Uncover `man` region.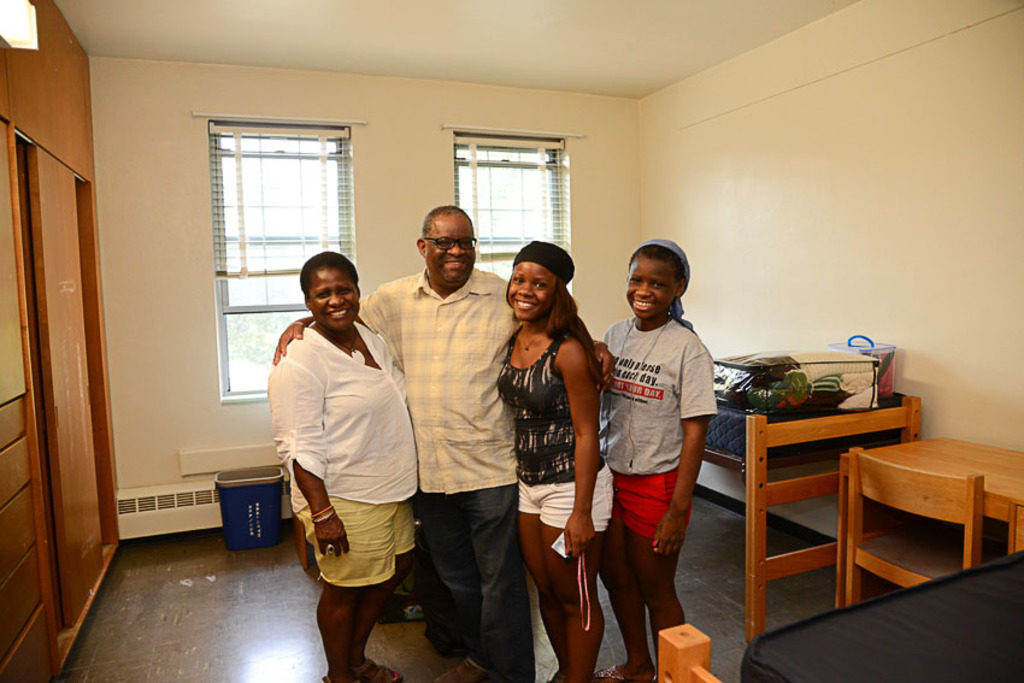
Uncovered: {"x1": 577, "y1": 235, "x2": 737, "y2": 656}.
